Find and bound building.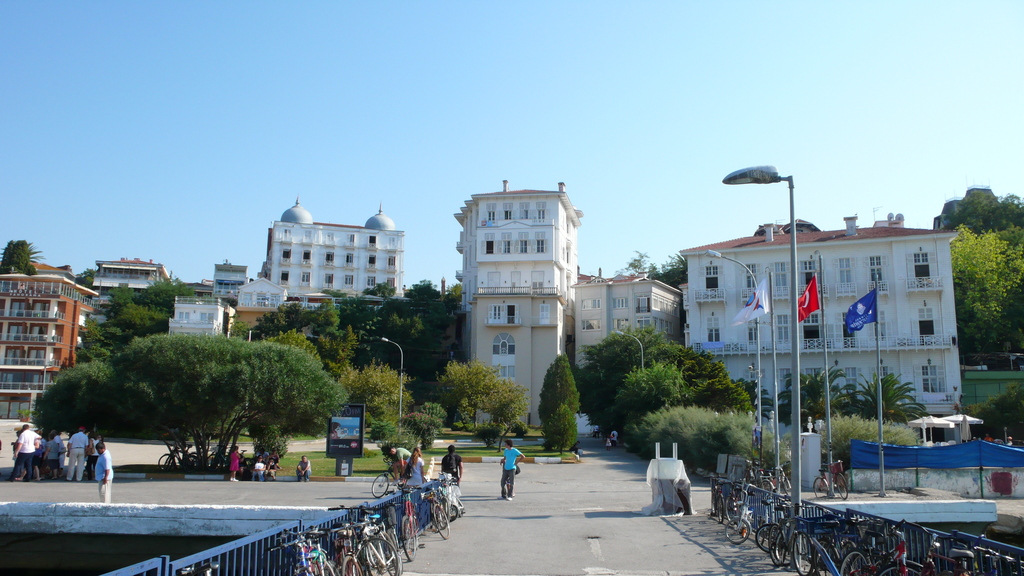
Bound: (x1=0, y1=255, x2=106, y2=428).
